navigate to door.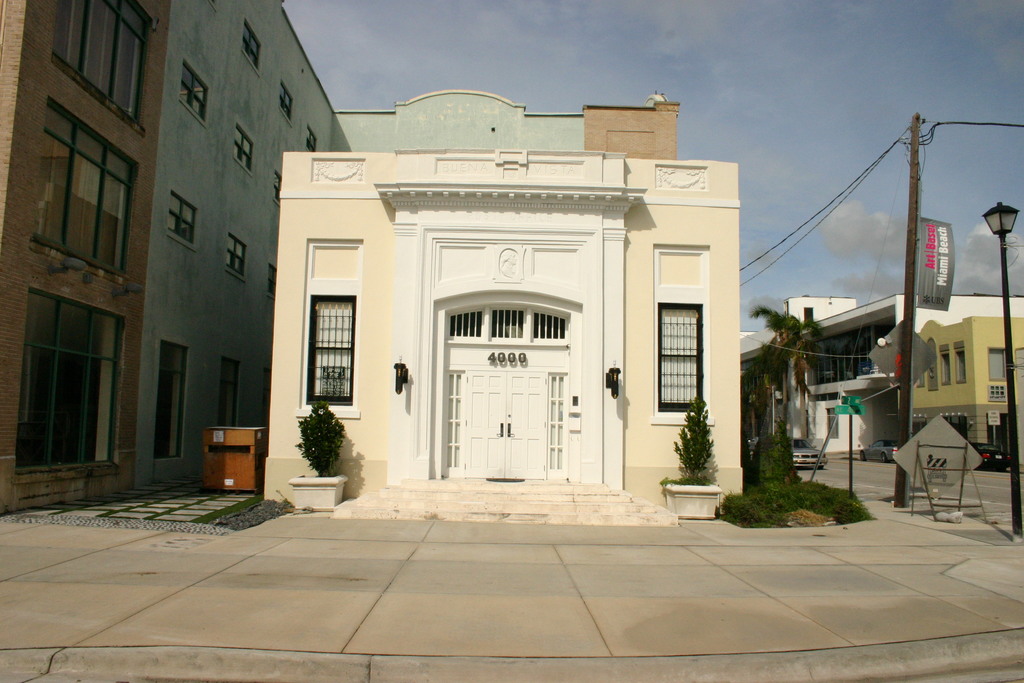
Navigation target: box(424, 260, 621, 484).
